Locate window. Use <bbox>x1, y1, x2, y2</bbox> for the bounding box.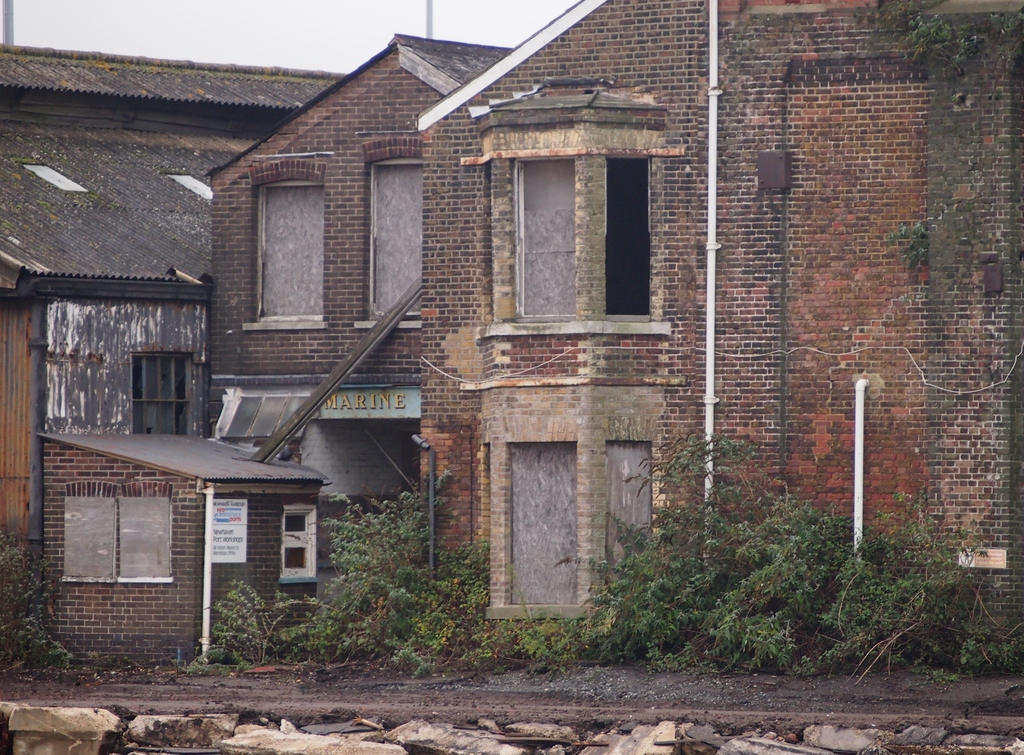
<bbox>253, 183, 326, 328</bbox>.
